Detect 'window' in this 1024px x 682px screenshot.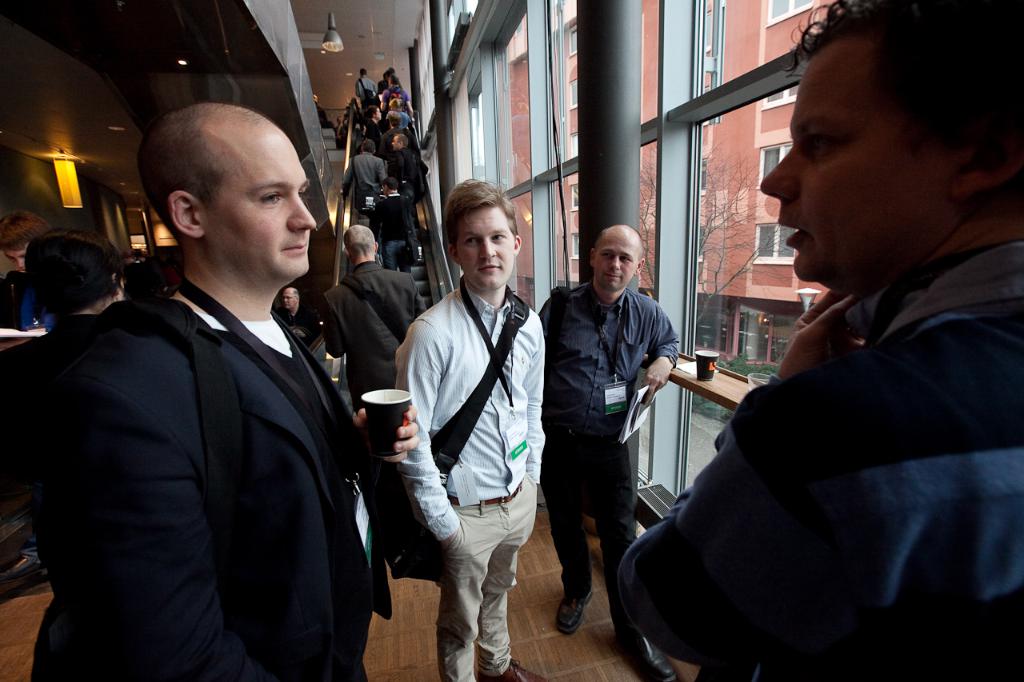
Detection: 752:140:794:180.
